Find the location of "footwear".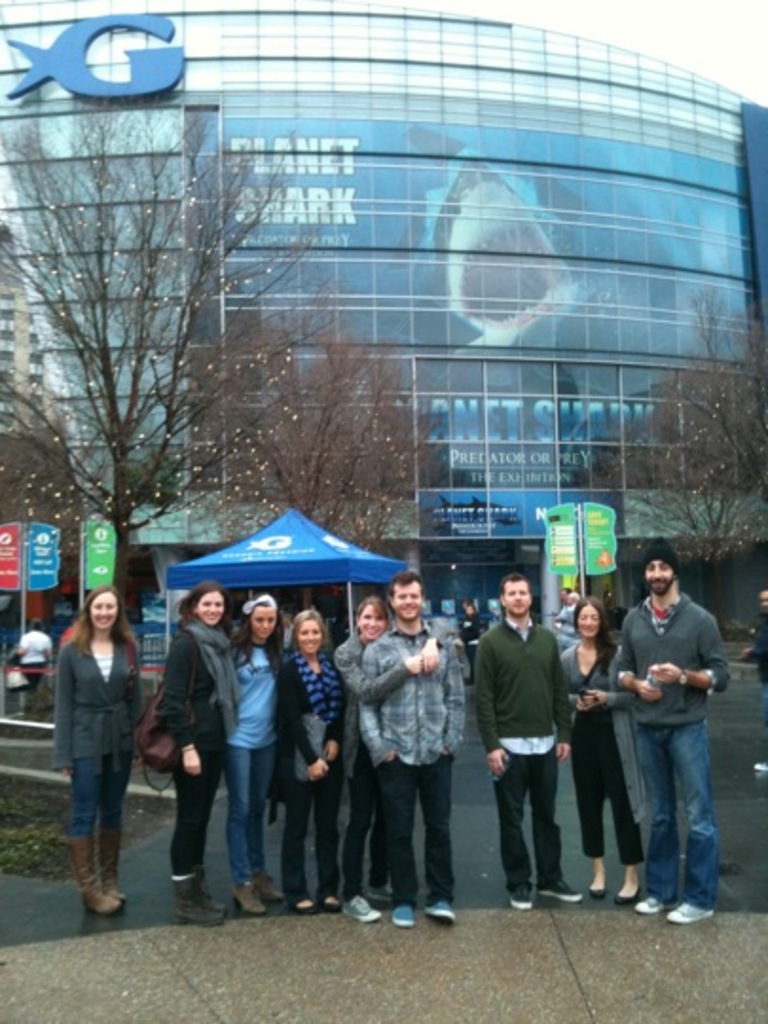
Location: x1=542, y1=882, x2=584, y2=906.
